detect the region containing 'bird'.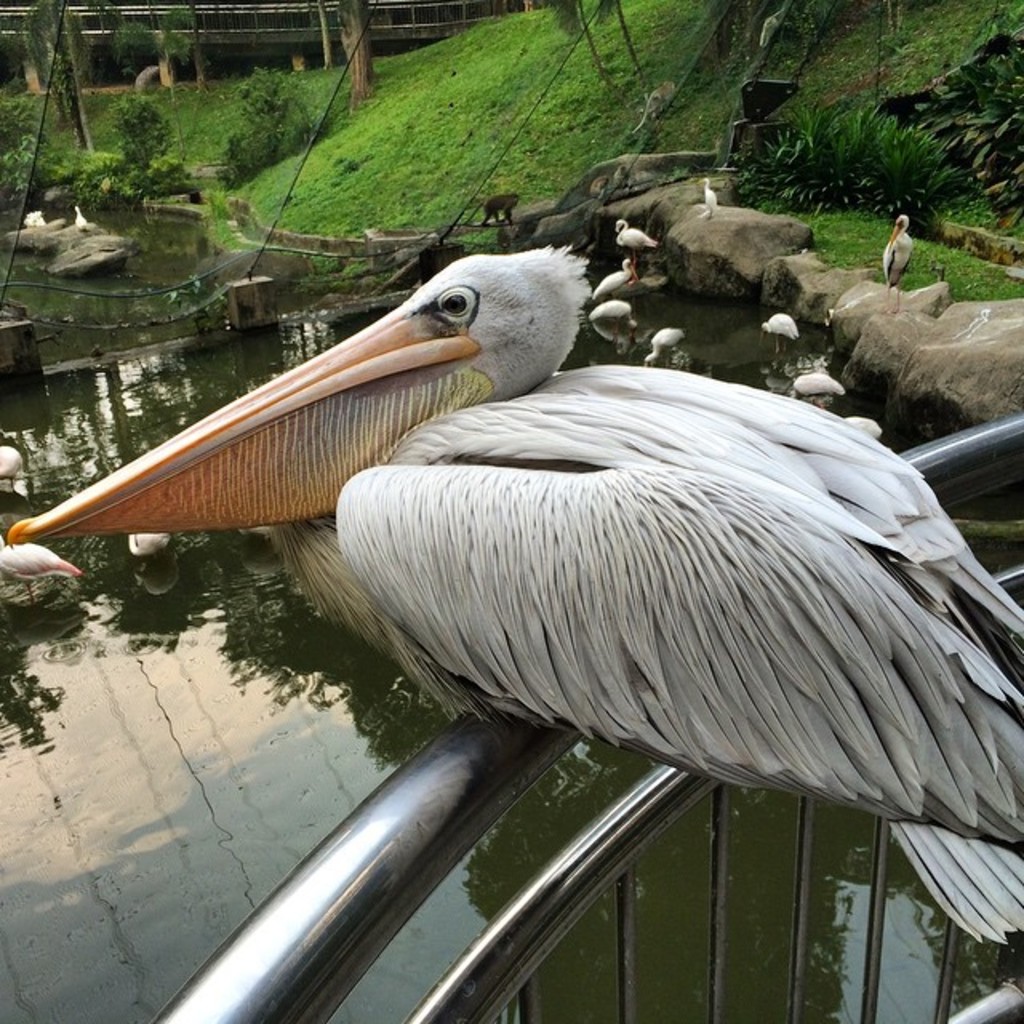
(left=758, top=314, right=802, bottom=357).
